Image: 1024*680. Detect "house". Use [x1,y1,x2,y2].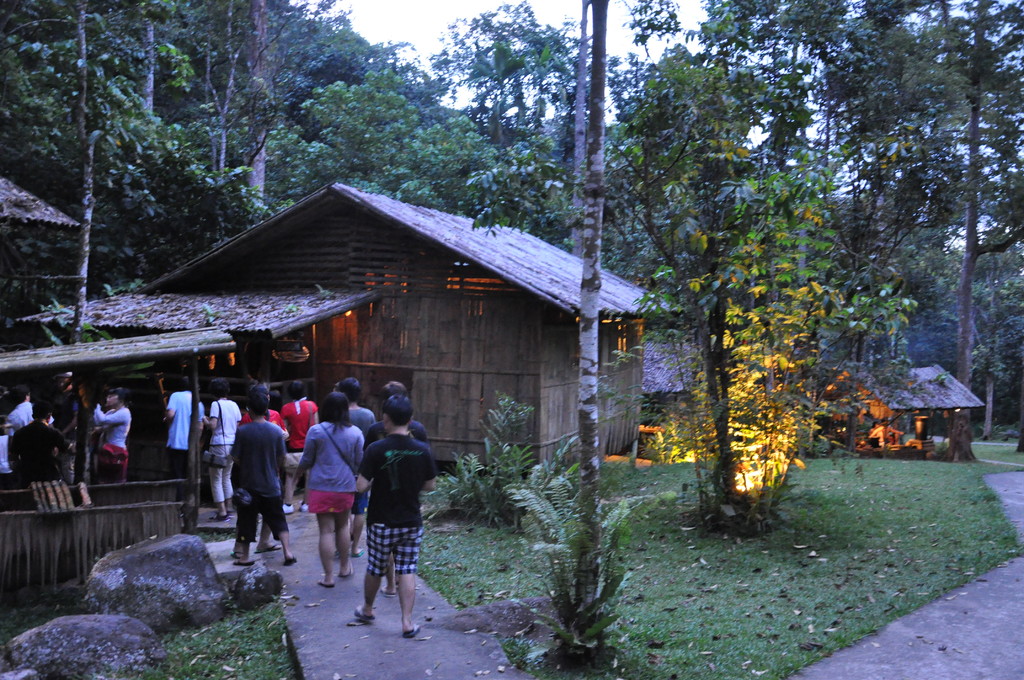
[20,174,679,505].
